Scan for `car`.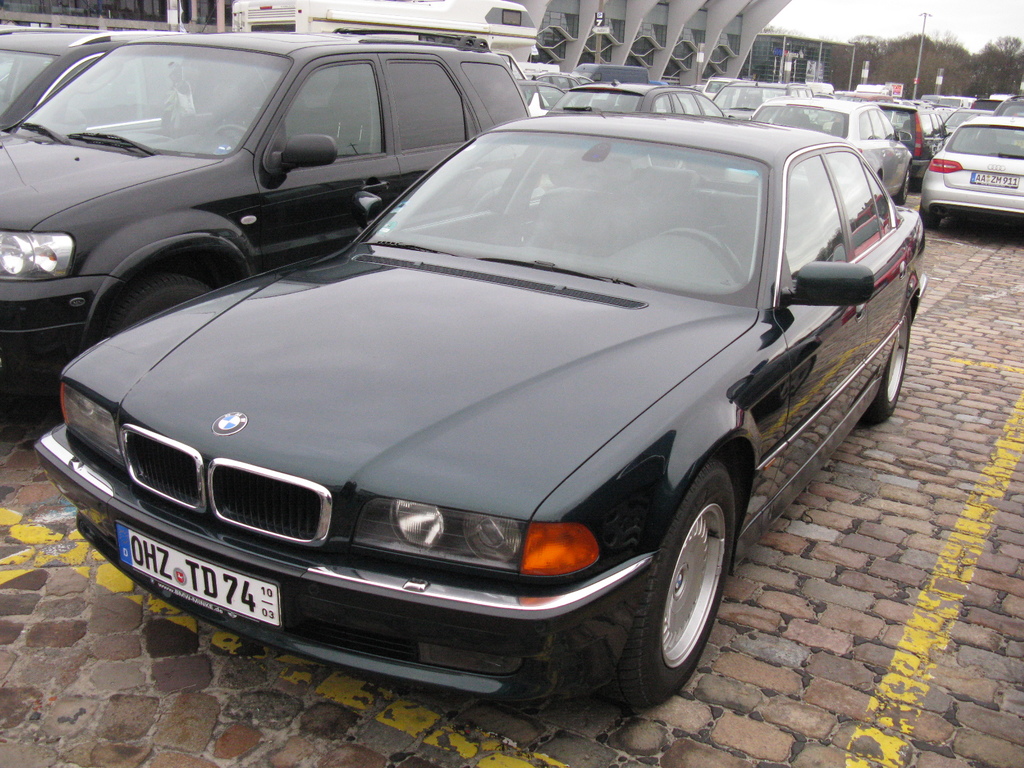
Scan result: <box>540,89,735,167</box>.
